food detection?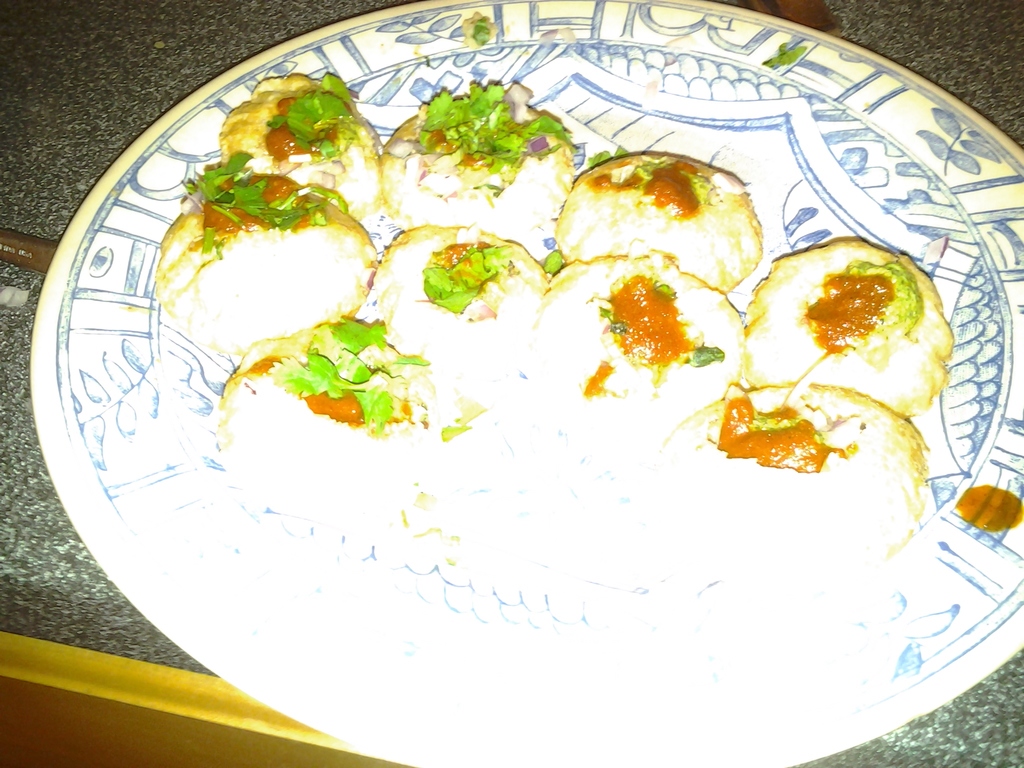
[154, 149, 381, 352]
